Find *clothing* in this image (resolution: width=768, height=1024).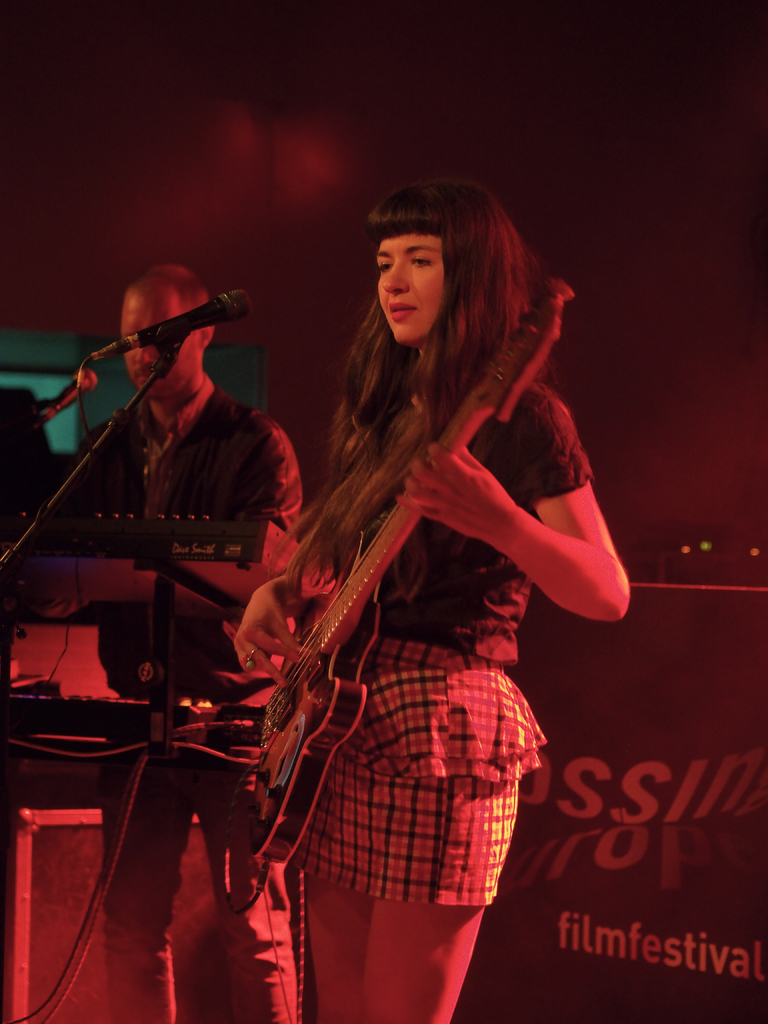
bbox(216, 247, 598, 940).
